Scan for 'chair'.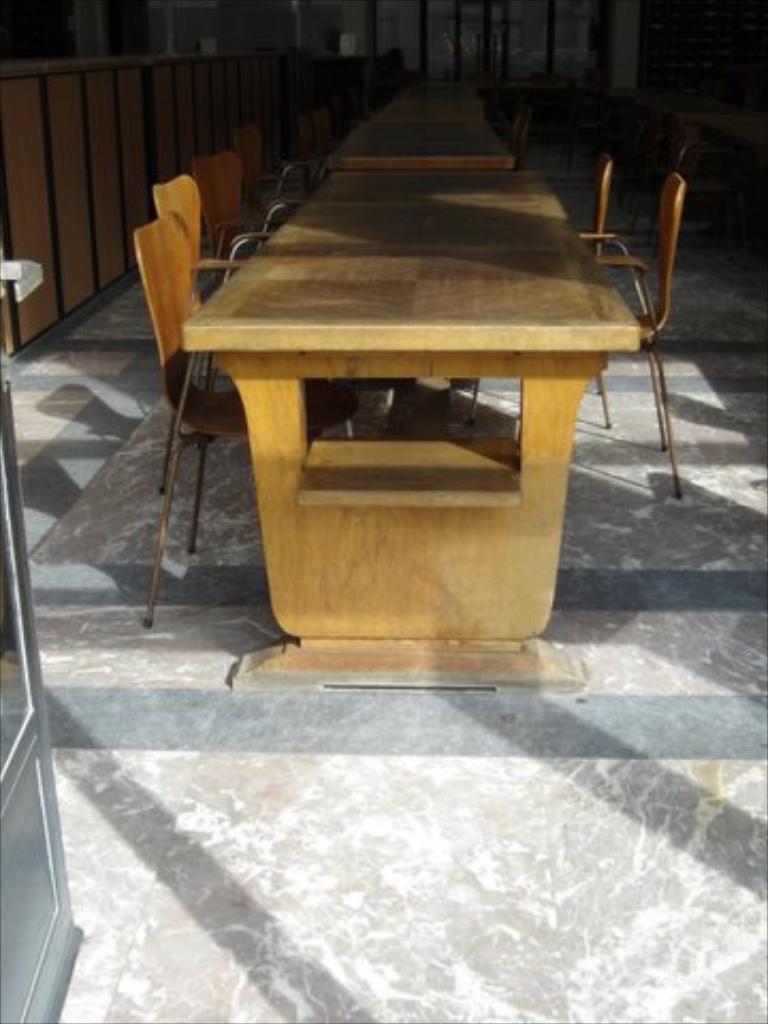
Scan result: crop(192, 151, 273, 245).
